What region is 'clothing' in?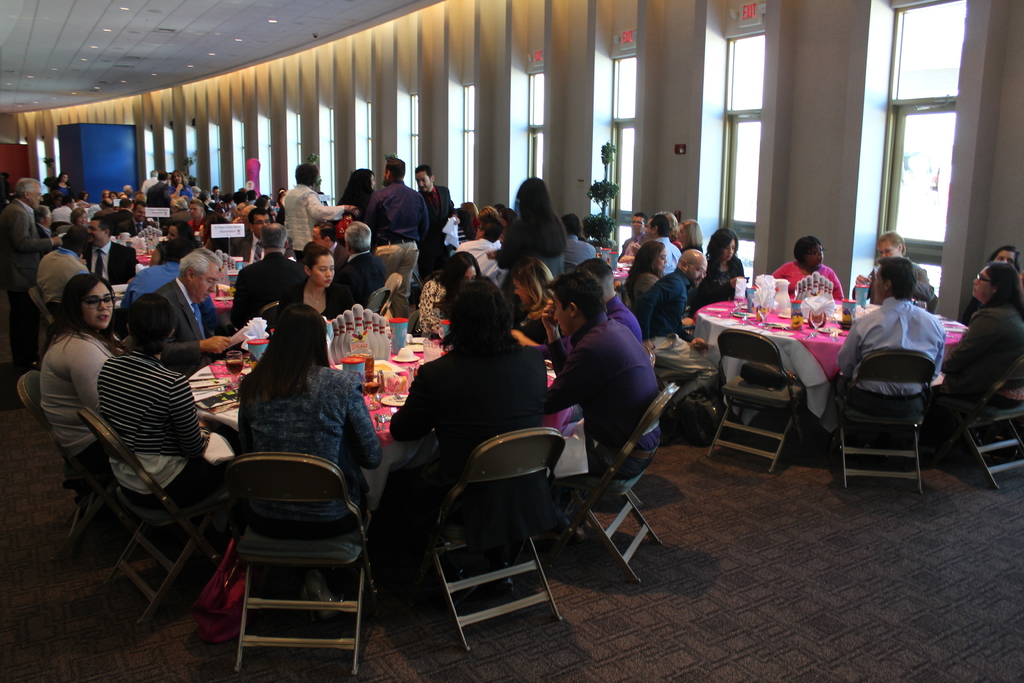
rect(144, 182, 172, 204).
